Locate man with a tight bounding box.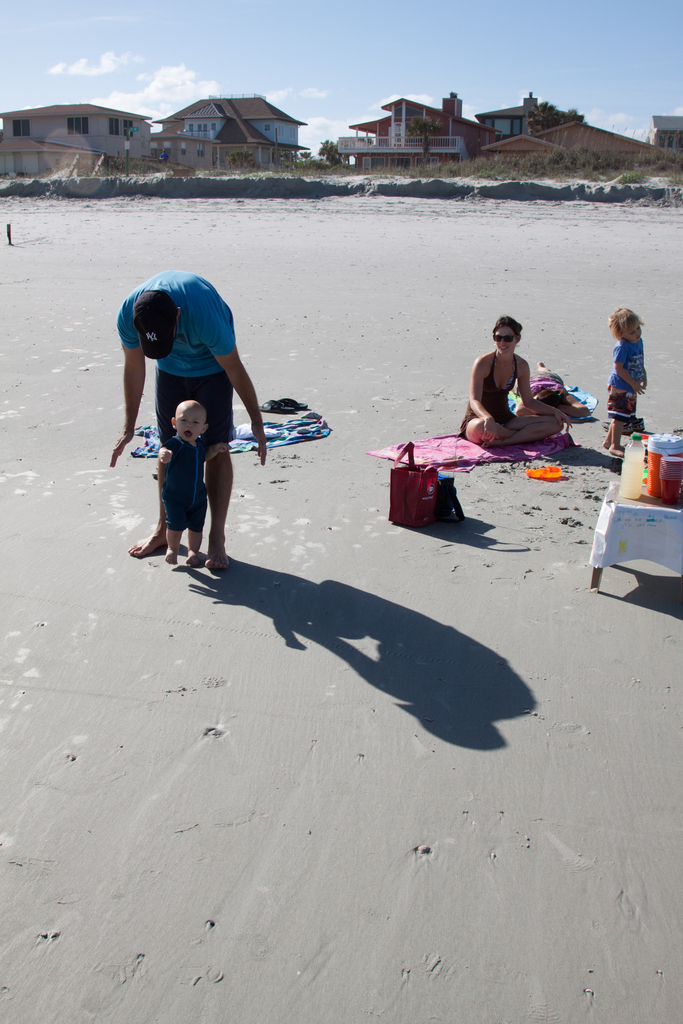
bbox=[122, 266, 270, 586].
